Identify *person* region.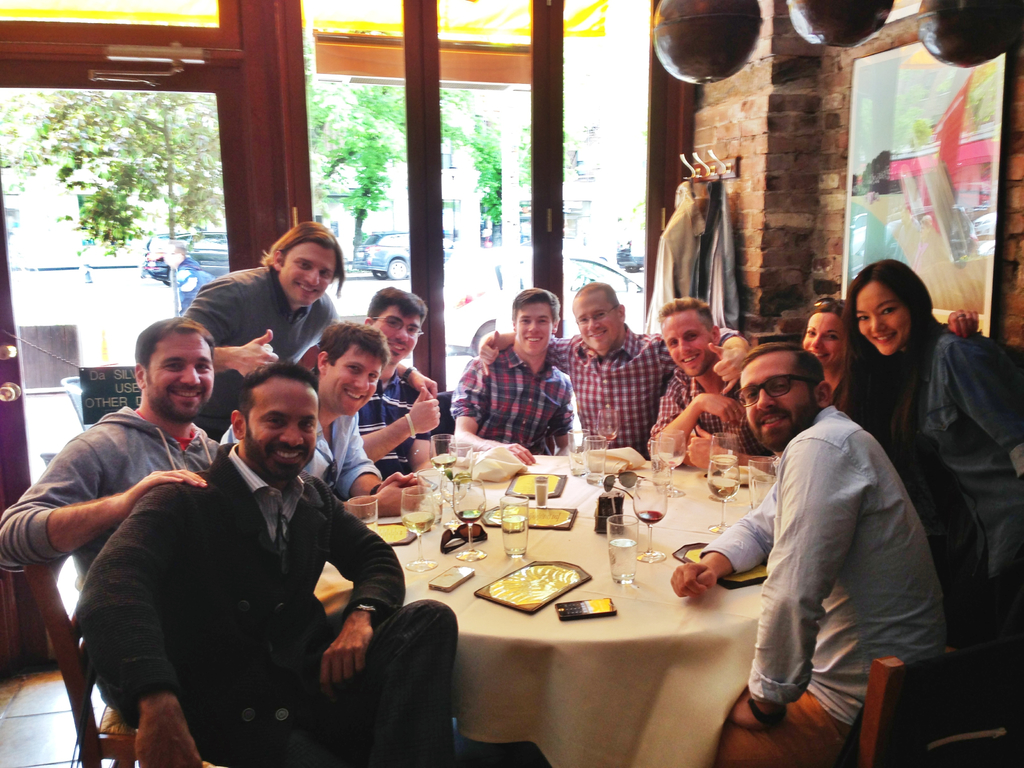
Region: Rect(358, 280, 441, 481).
